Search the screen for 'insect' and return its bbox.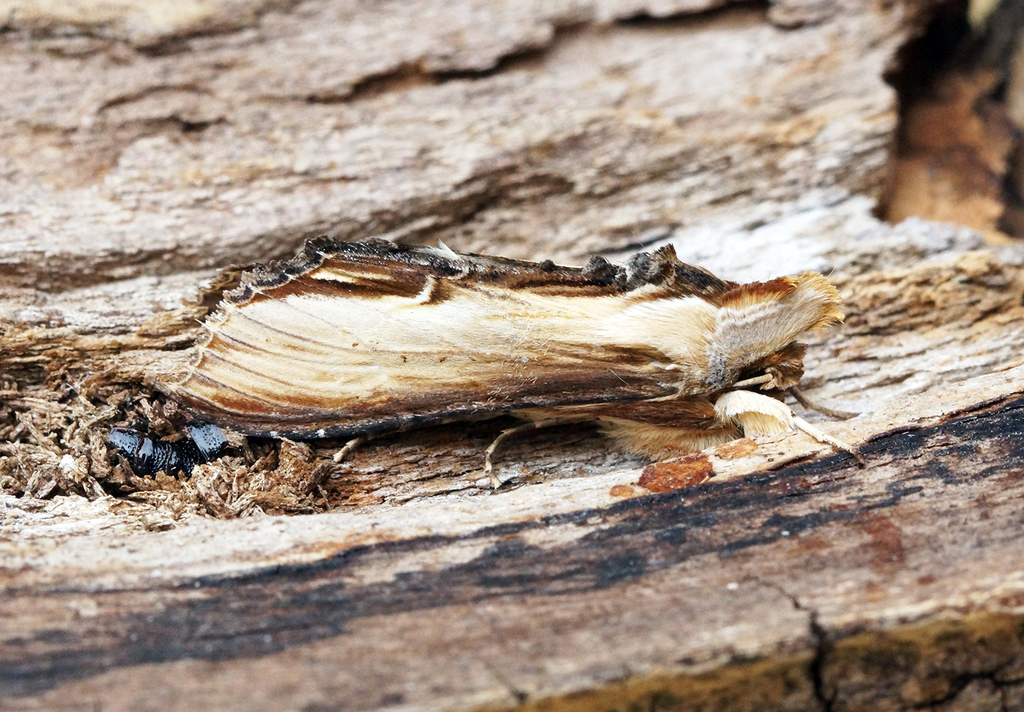
Found: [104, 429, 195, 479].
